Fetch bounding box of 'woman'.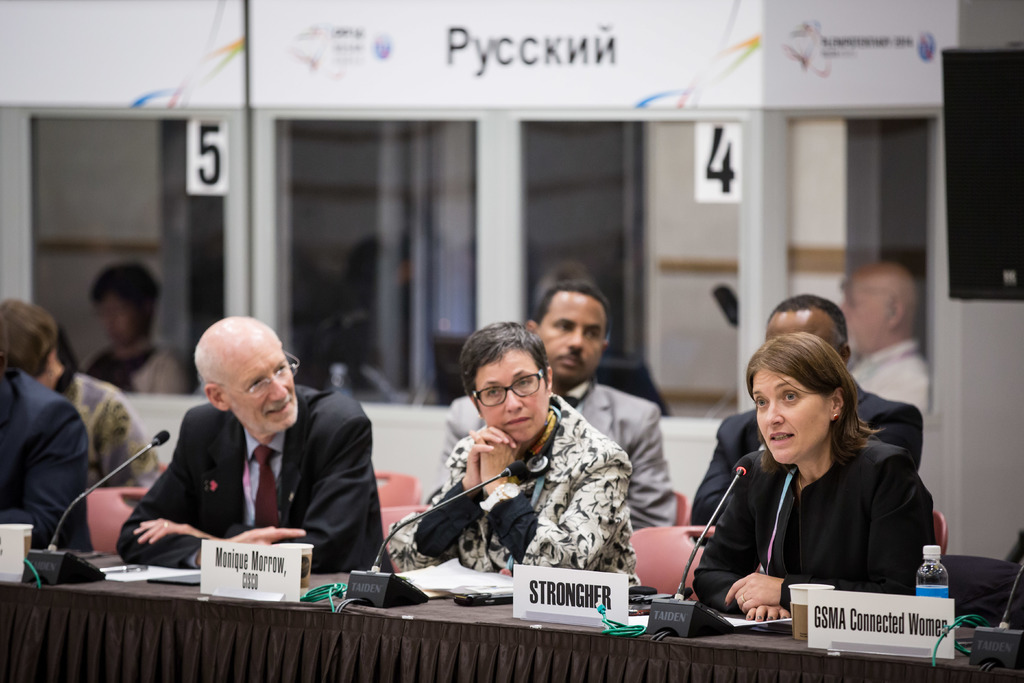
Bbox: (left=696, top=320, right=947, bottom=647).
